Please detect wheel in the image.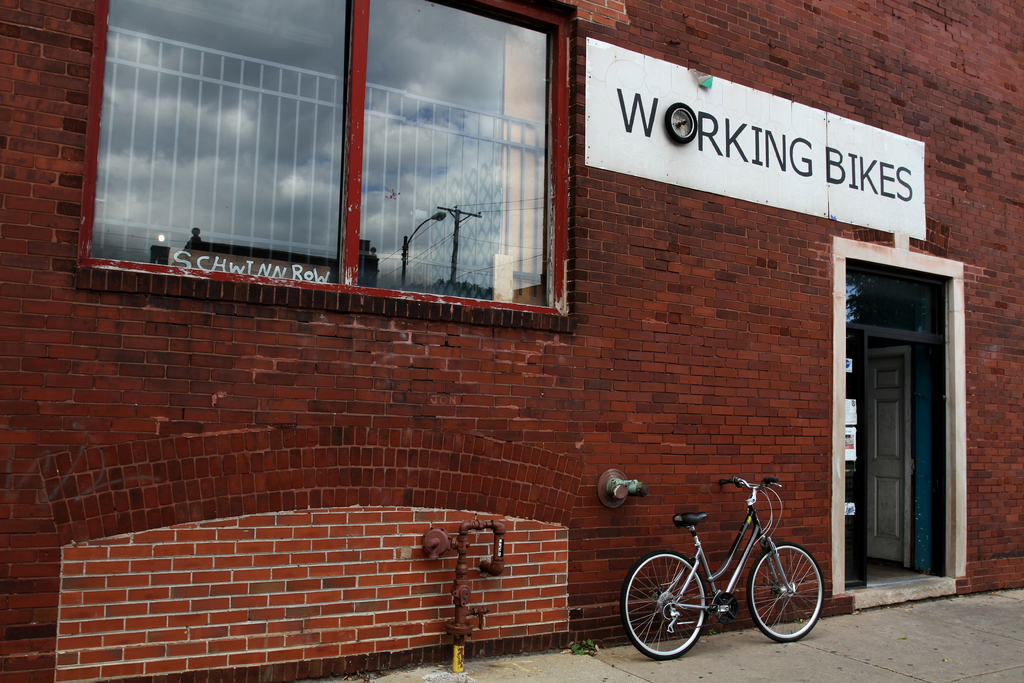
[x1=621, y1=546, x2=710, y2=661].
